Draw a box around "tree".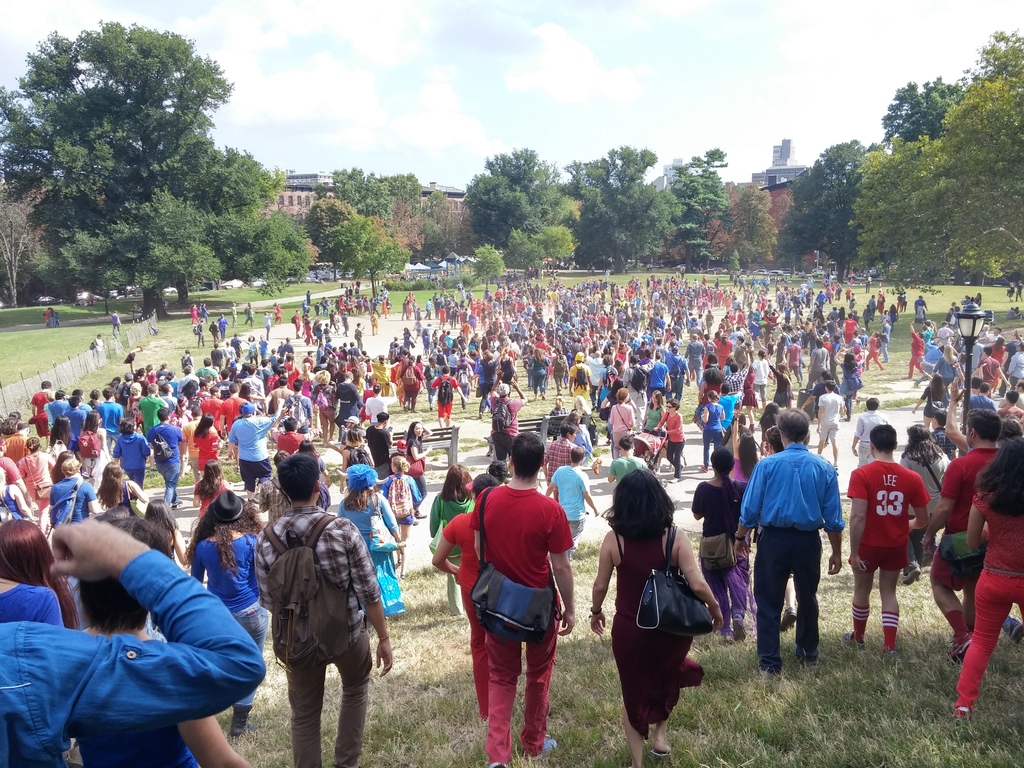
(497, 219, 541, 278).
